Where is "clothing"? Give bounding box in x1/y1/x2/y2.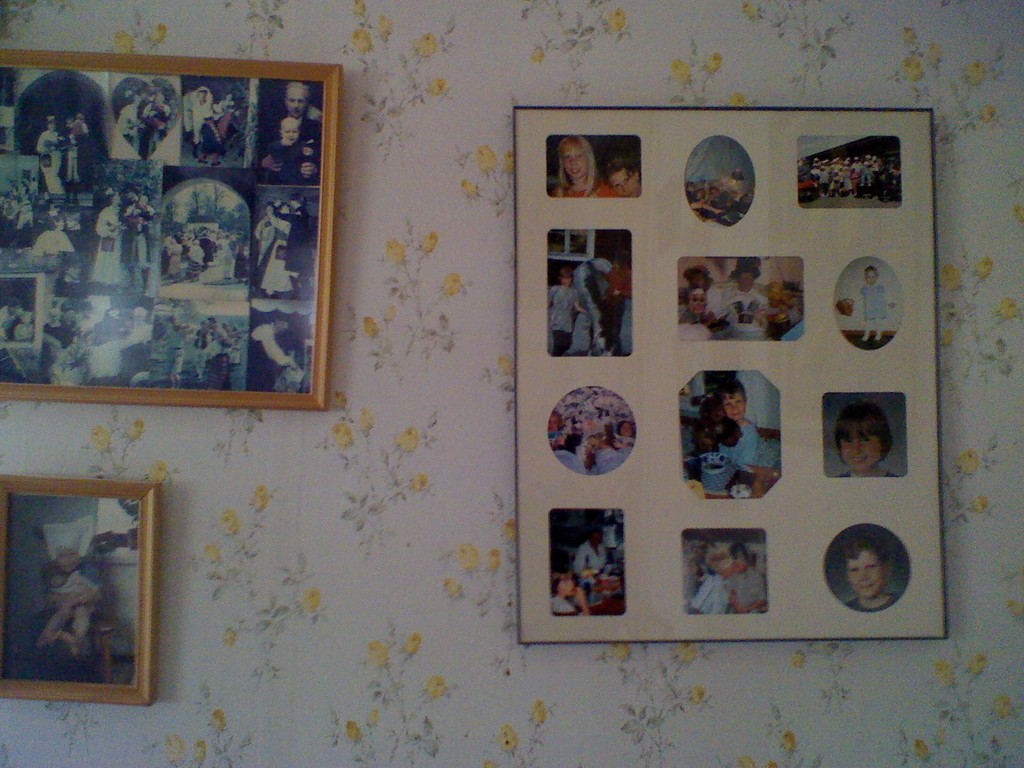
685/391/780/504.
